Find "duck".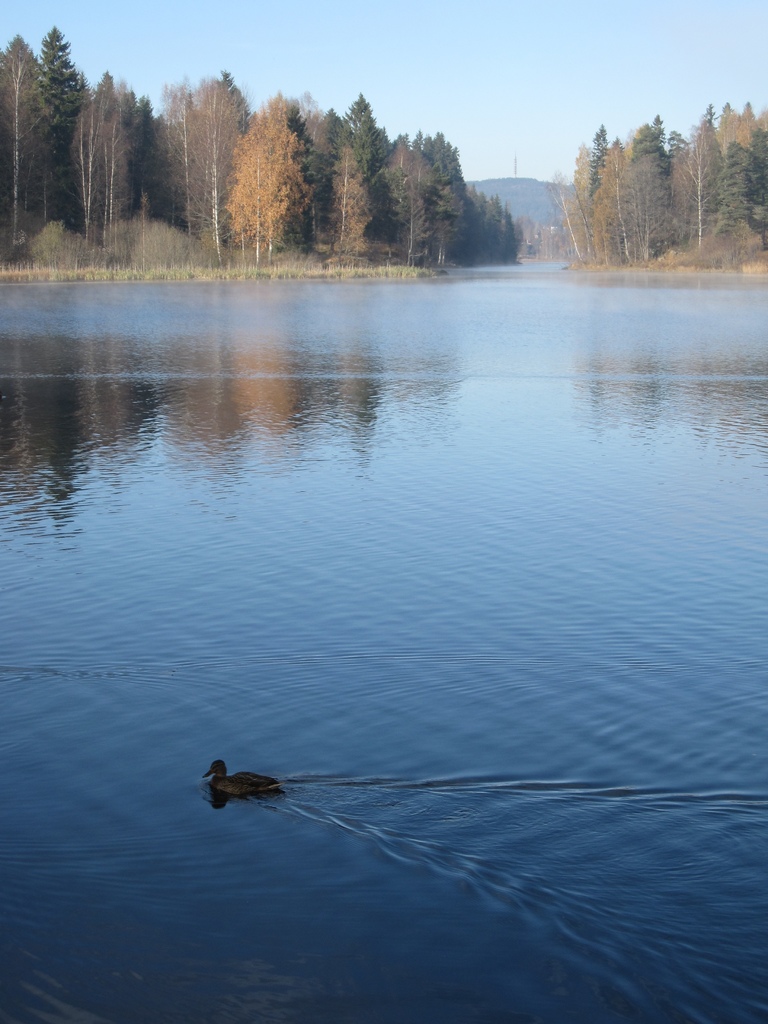
(x1=193, y1=762, x2=297, y2=819).
